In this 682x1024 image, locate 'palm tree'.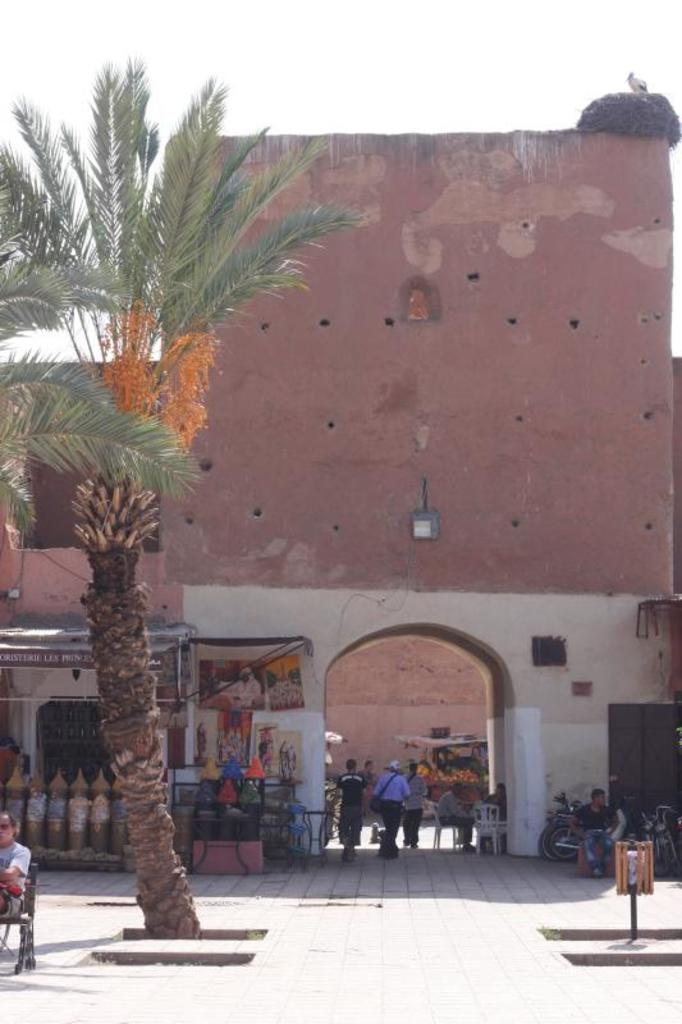
Bounding box: (left=32, top=90, right=403, bottom=874).
